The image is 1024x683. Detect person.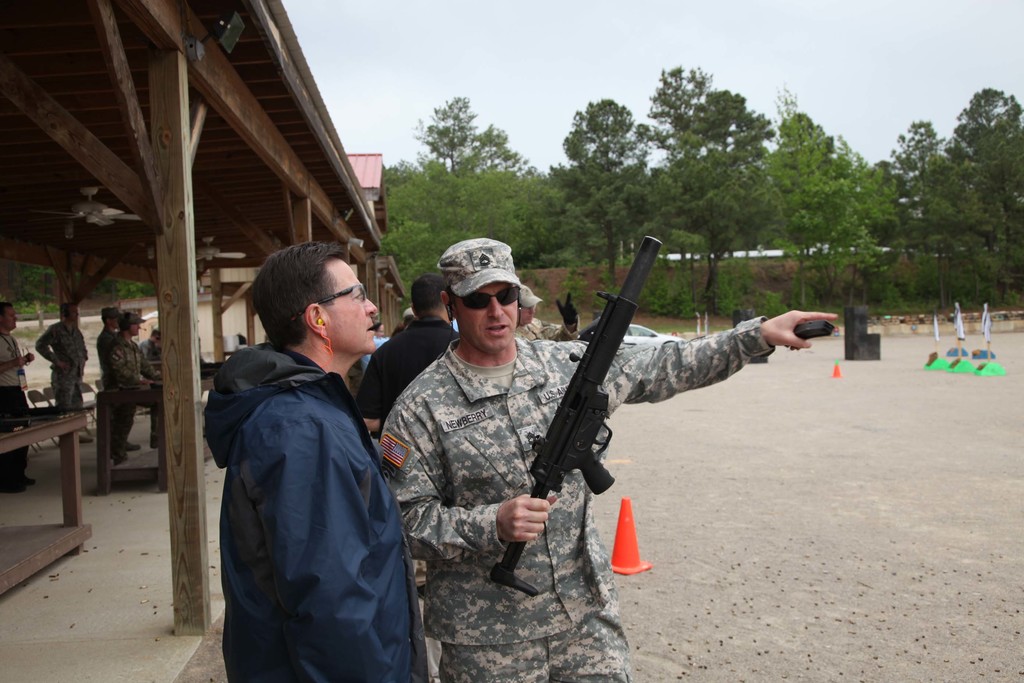
Detection: rect(349, 268, 459, 456).
